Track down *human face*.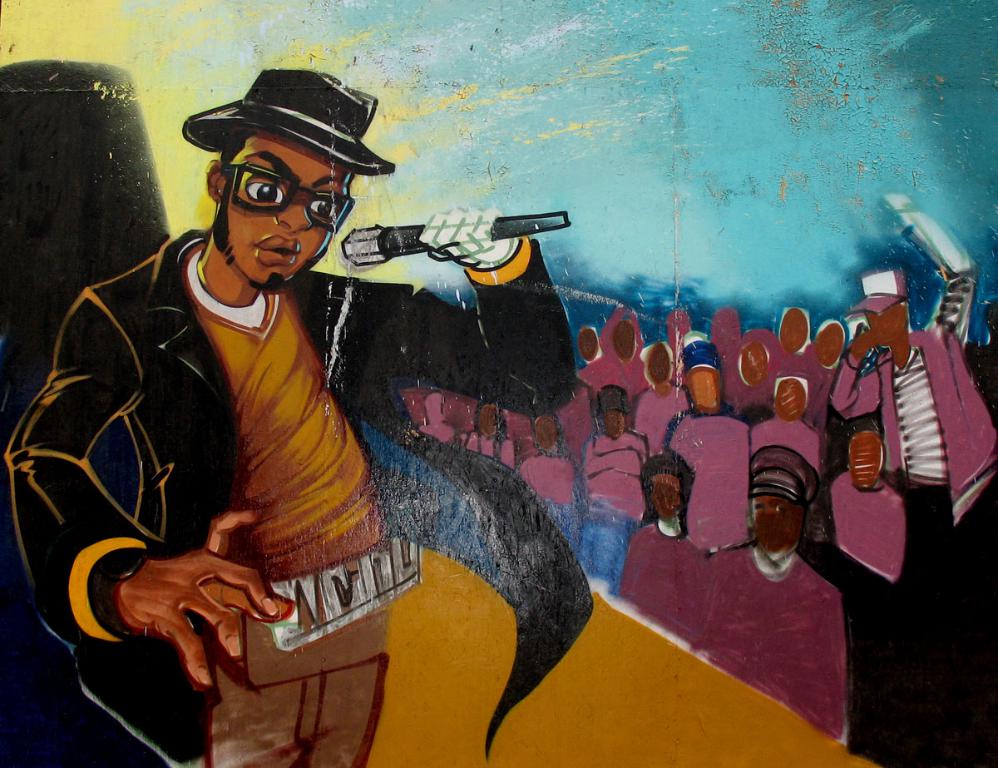
Tracked to locate(869, 300, 907, 366).
